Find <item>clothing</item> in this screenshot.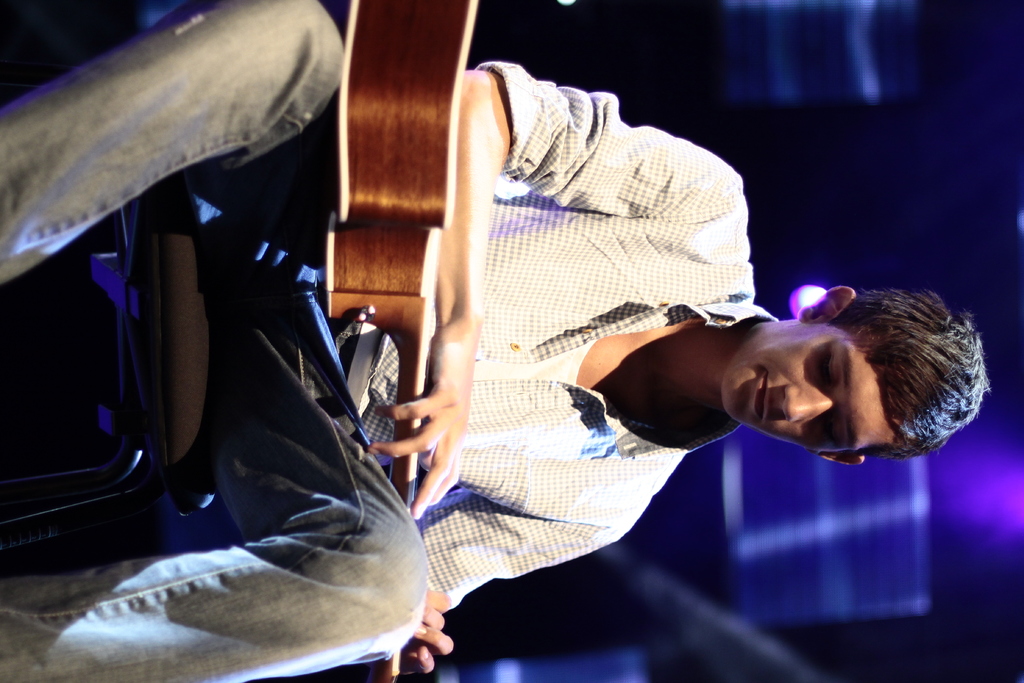
The bounding box for <item>clothing</item> is BBox(0, 0, 781, 682).
